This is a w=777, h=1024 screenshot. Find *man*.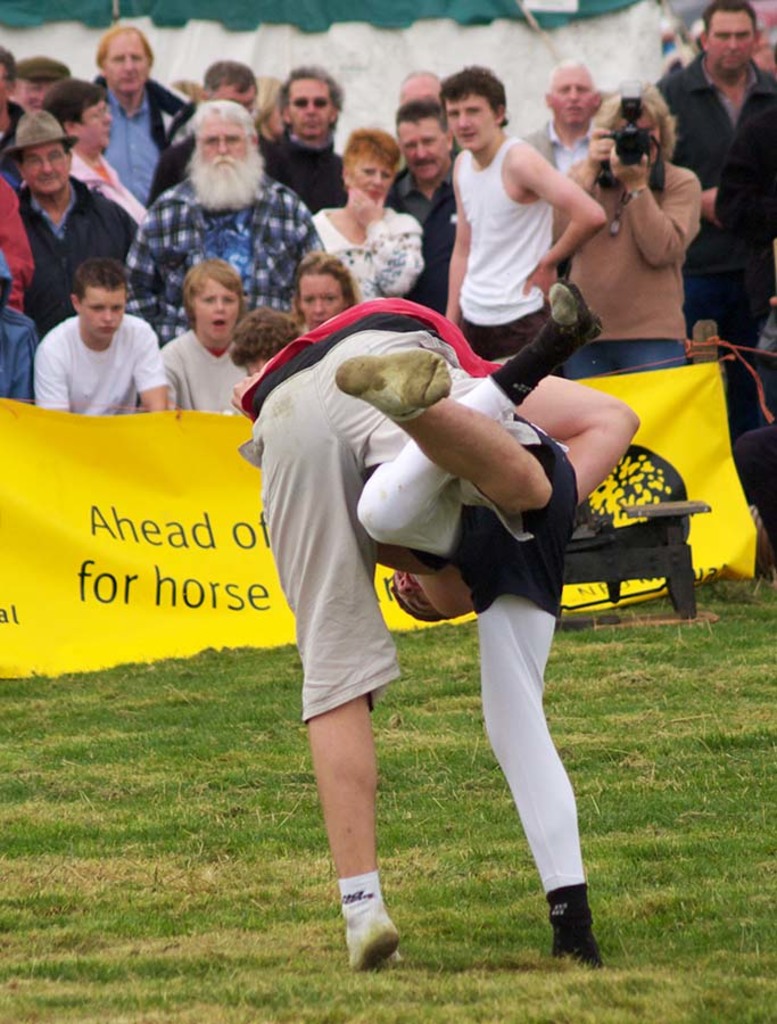
Bounding box: rect(0, 106, 154, 333).
